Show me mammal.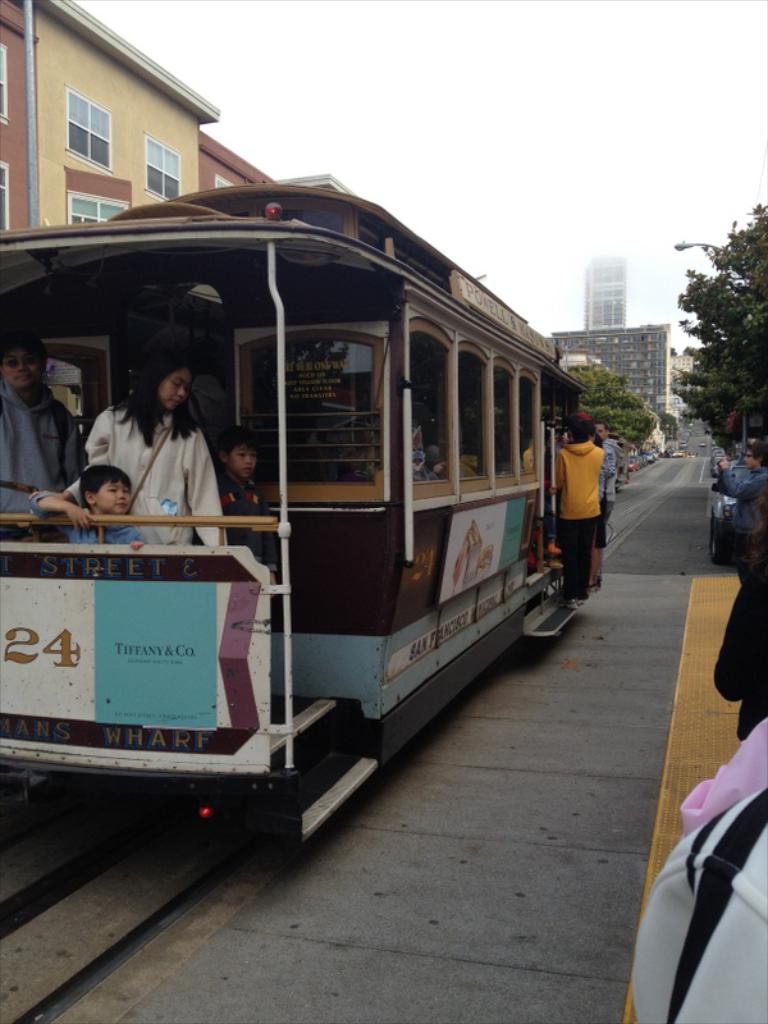
mammal is here: crop(547, 412, 603, 607).
